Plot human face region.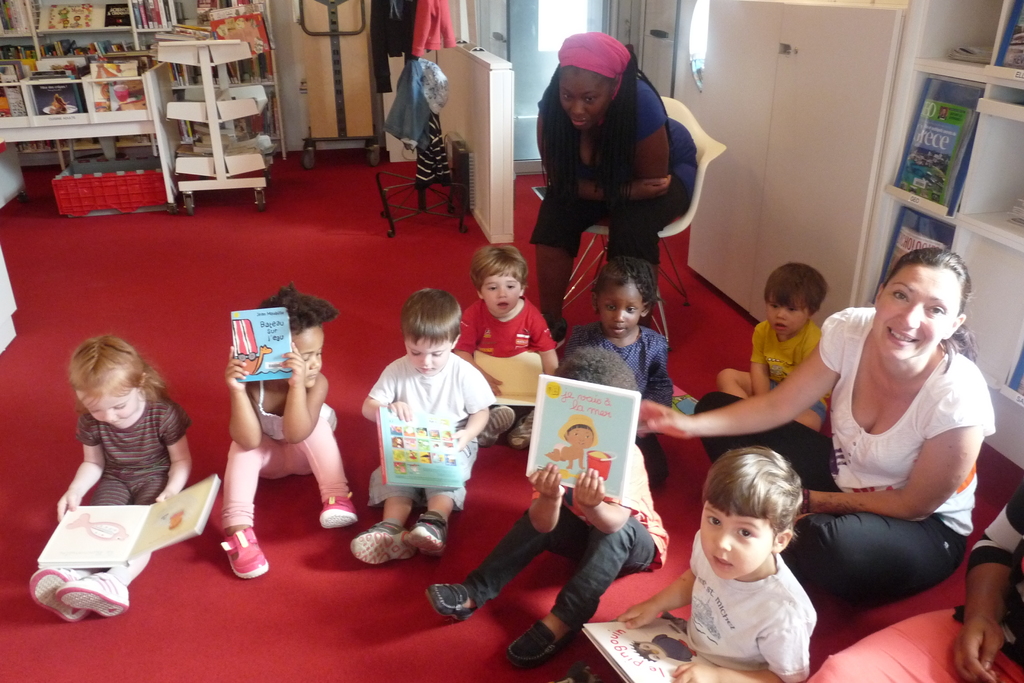
Plotted at (x1=481, y1=270, x2=517, y2=314).
